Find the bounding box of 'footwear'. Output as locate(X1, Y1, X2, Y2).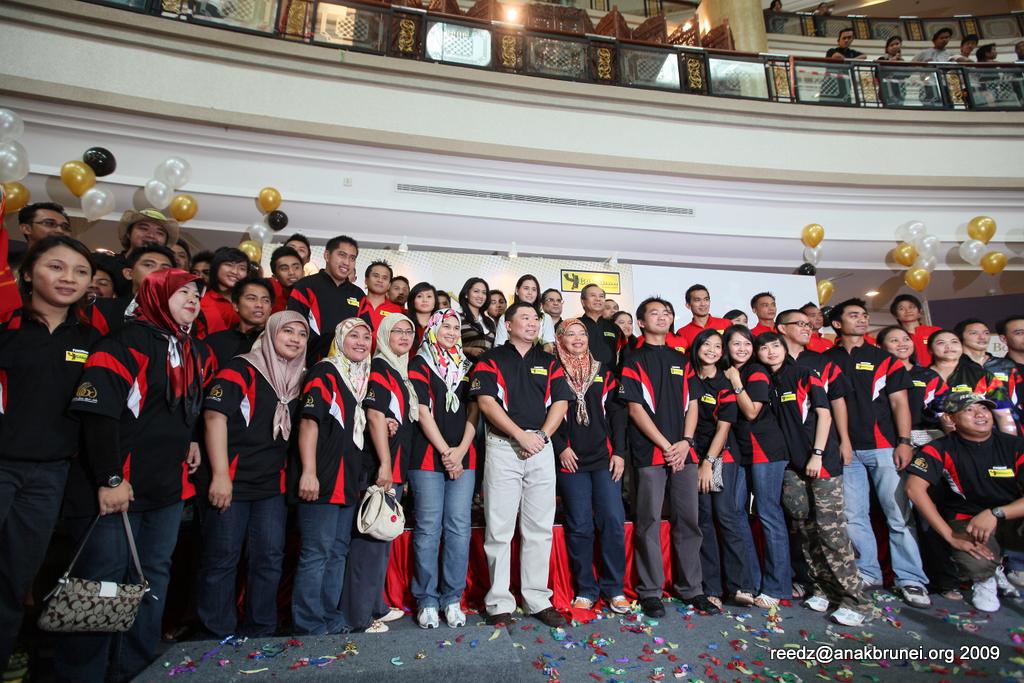
locate(799, 595, 830, 610).
